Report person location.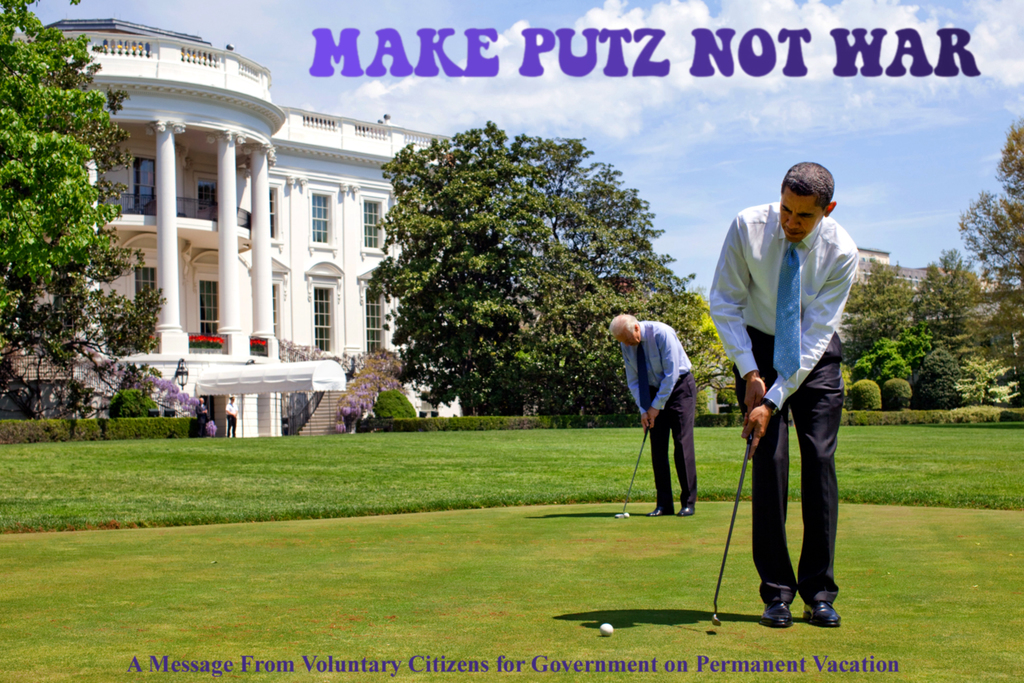
Report: box=[608, 317, 701, 513].
